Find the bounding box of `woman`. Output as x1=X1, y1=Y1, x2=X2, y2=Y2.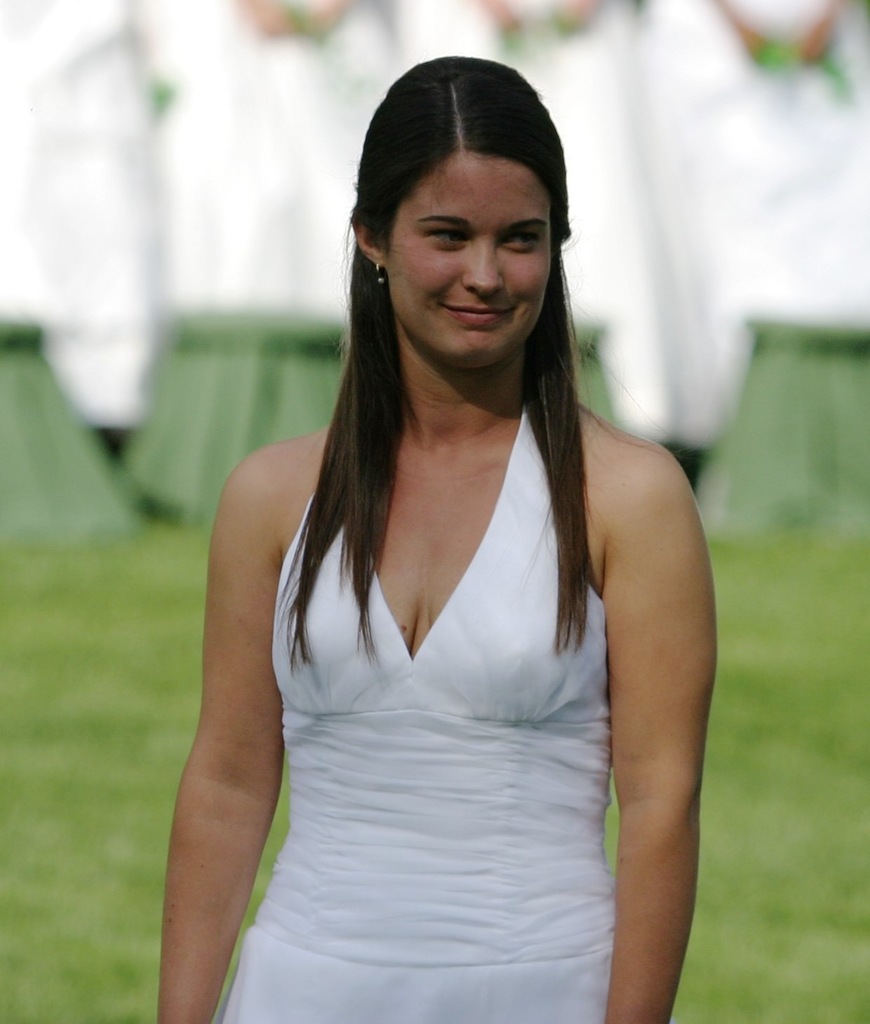
x1=145, y1=75, x2=730, y2=1011.
